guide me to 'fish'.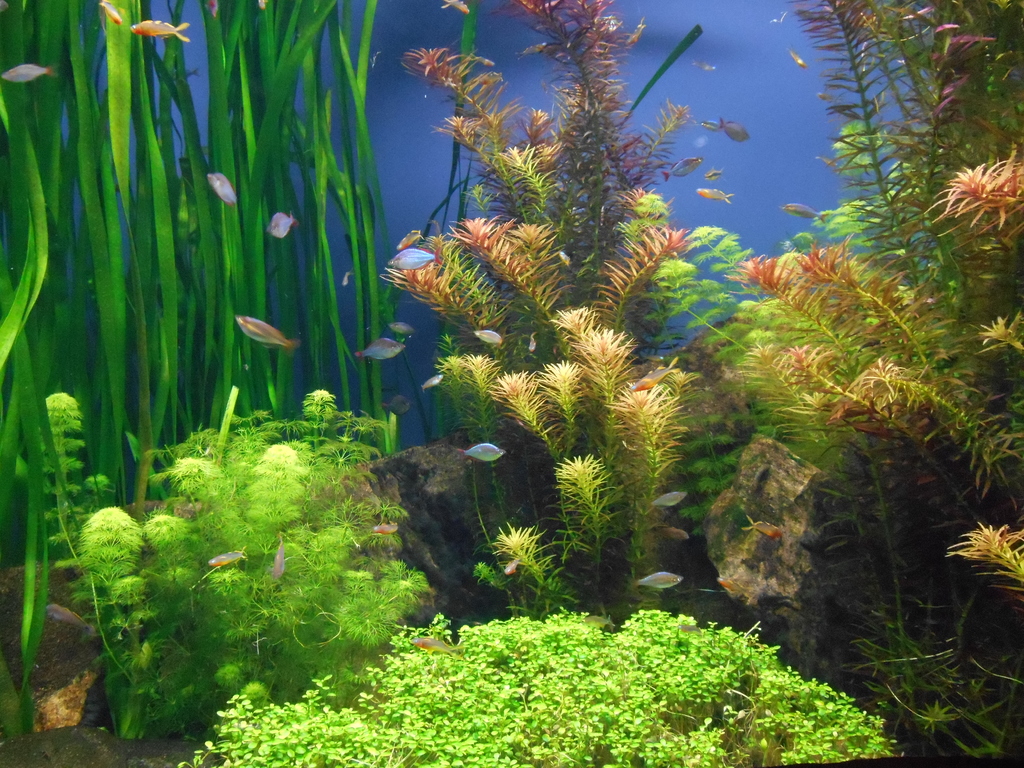
Guidance: (left=391, top=323, right=415, bottom=336).
